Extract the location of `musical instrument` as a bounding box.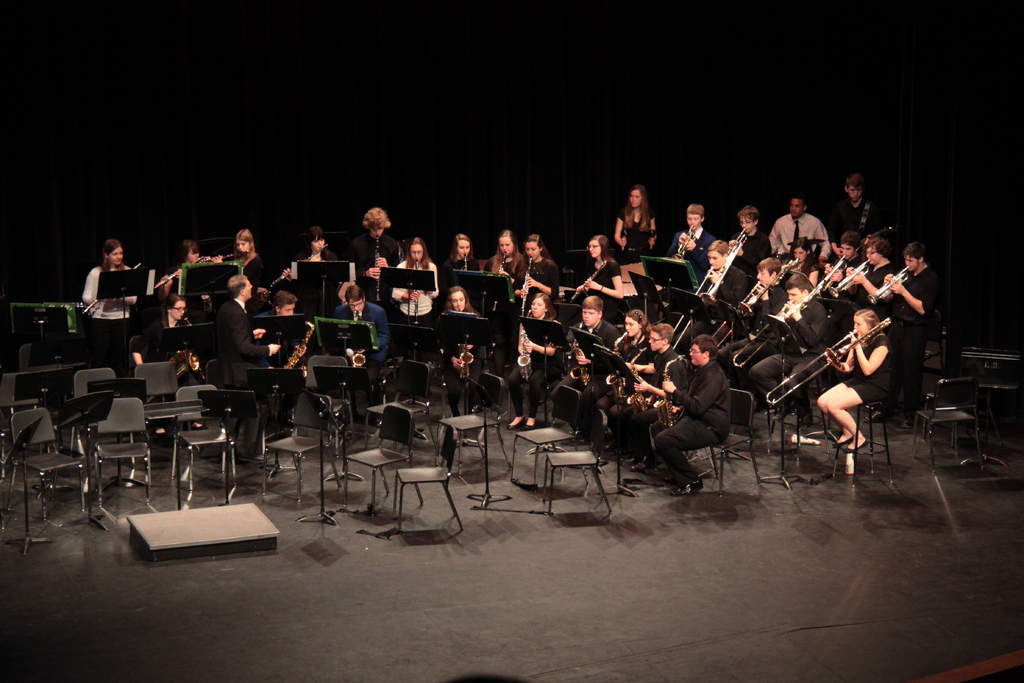
[left=623, top=349, right=652, bottom=418].
